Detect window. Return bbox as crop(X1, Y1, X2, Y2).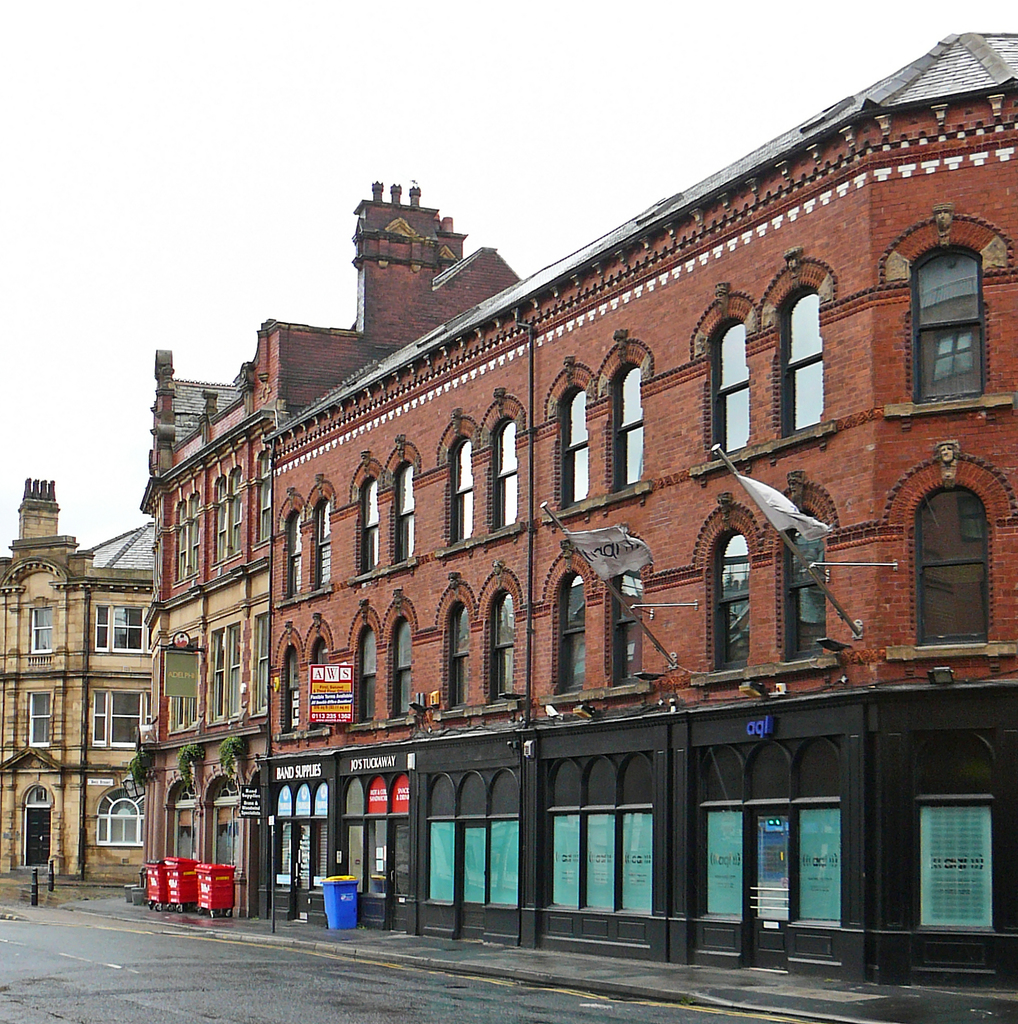
crop(555, 565, 585, 692).
